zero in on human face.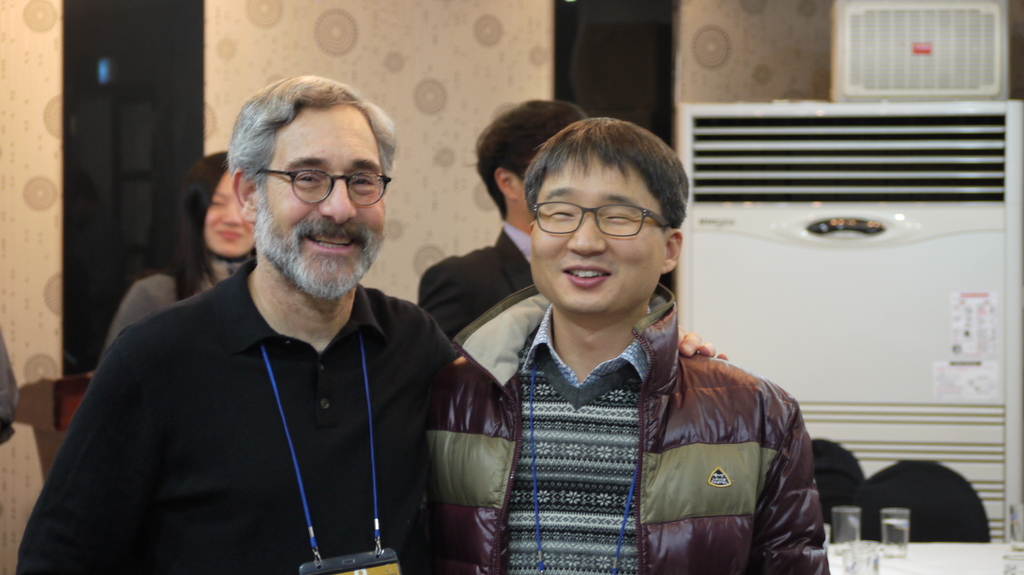
Zeroed in: bbox(531, 154, 667, 314).
